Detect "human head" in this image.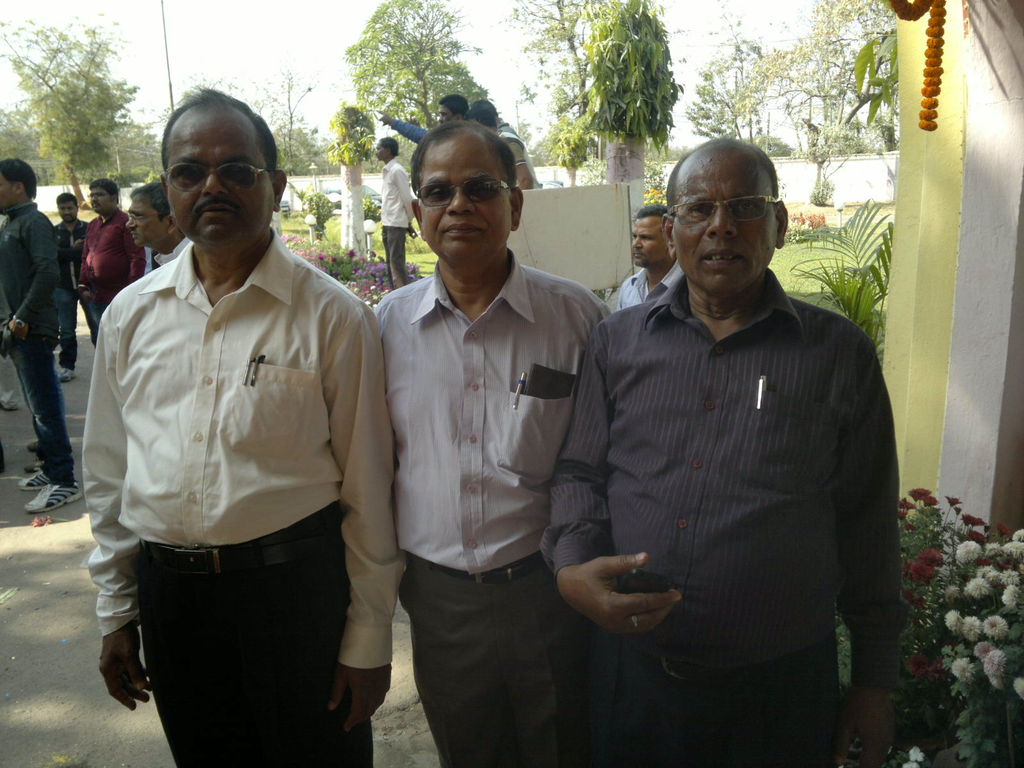
Detection: <box>124,182,184,252</box>.
